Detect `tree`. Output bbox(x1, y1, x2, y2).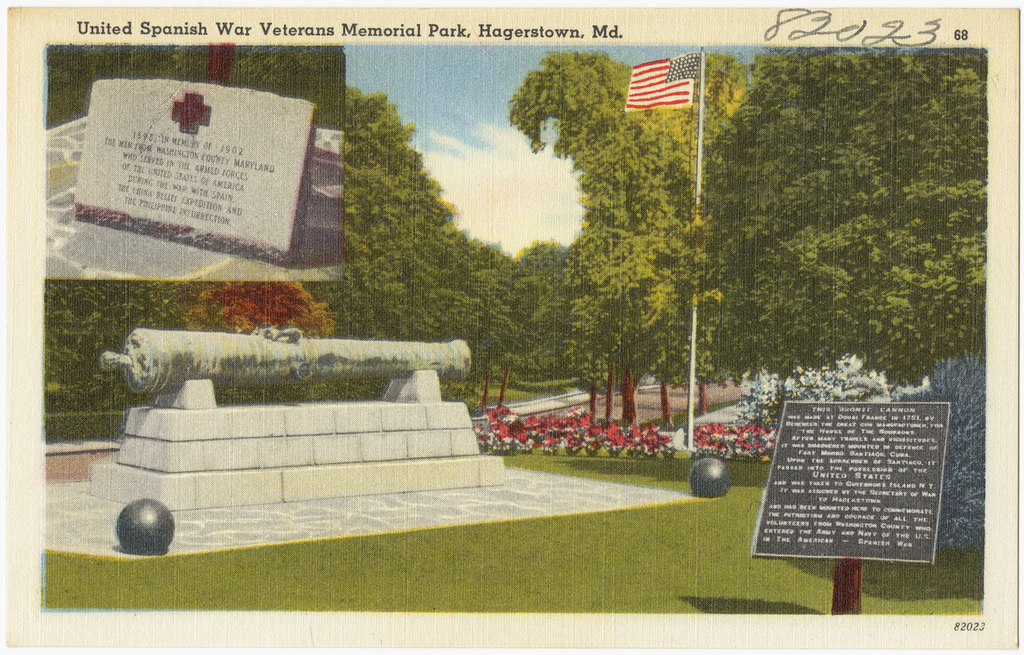
bbox(37, 48, 467, 411).
